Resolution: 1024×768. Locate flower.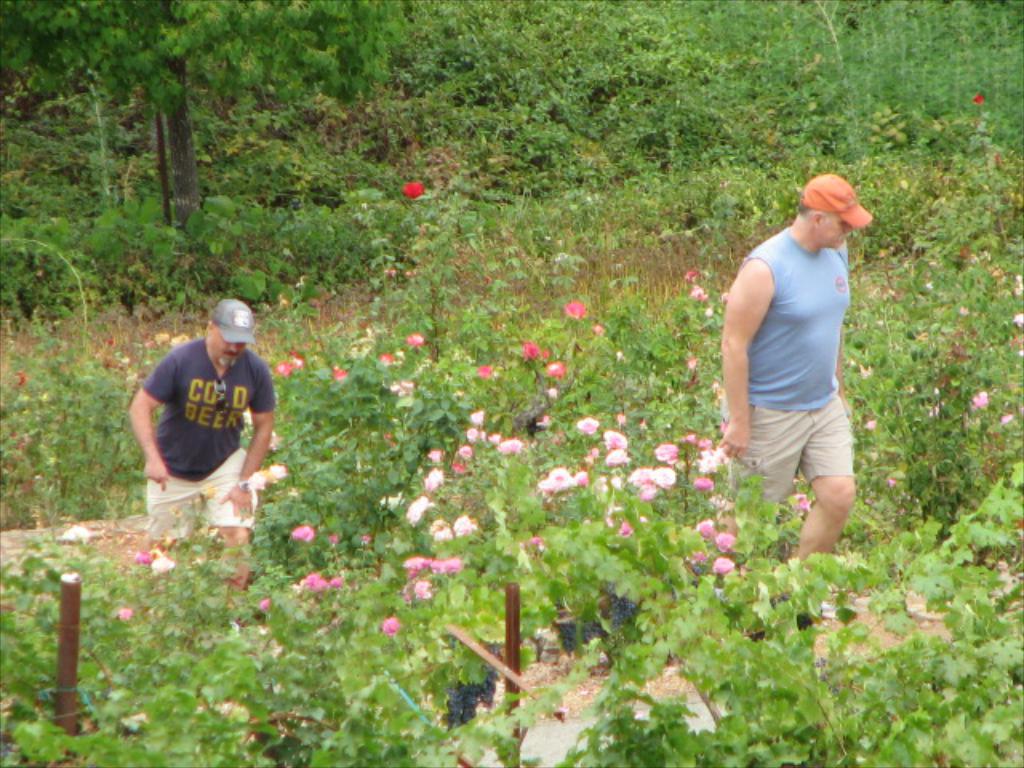
{"x1": 701, "y1": 304, "x2": 715, "y2": 318}.
